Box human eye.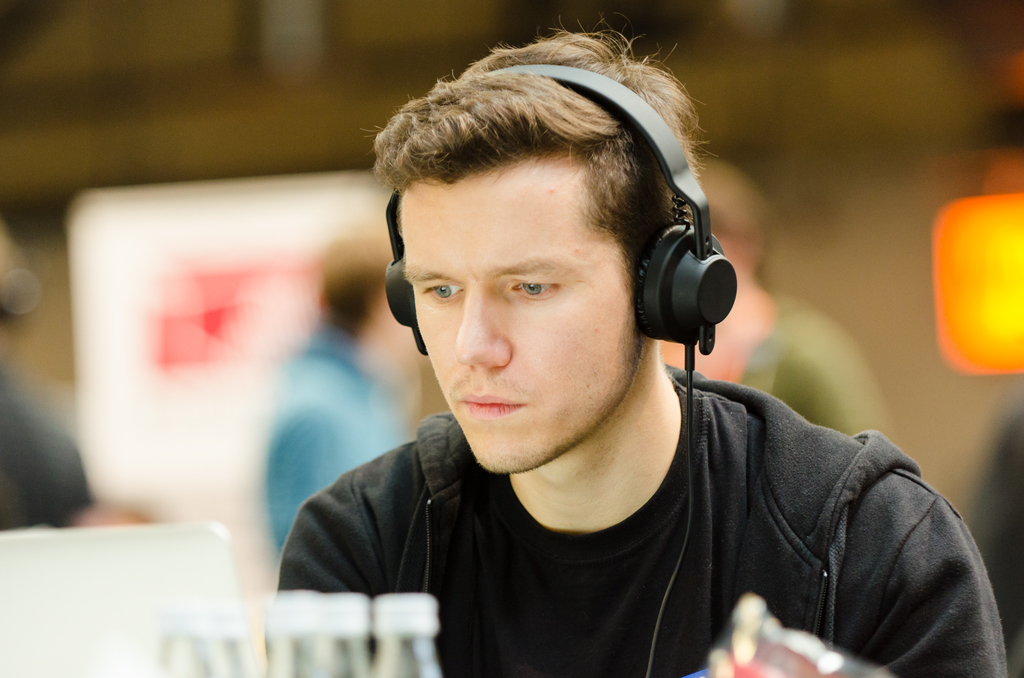
rect(419, 276, 464, 303).
